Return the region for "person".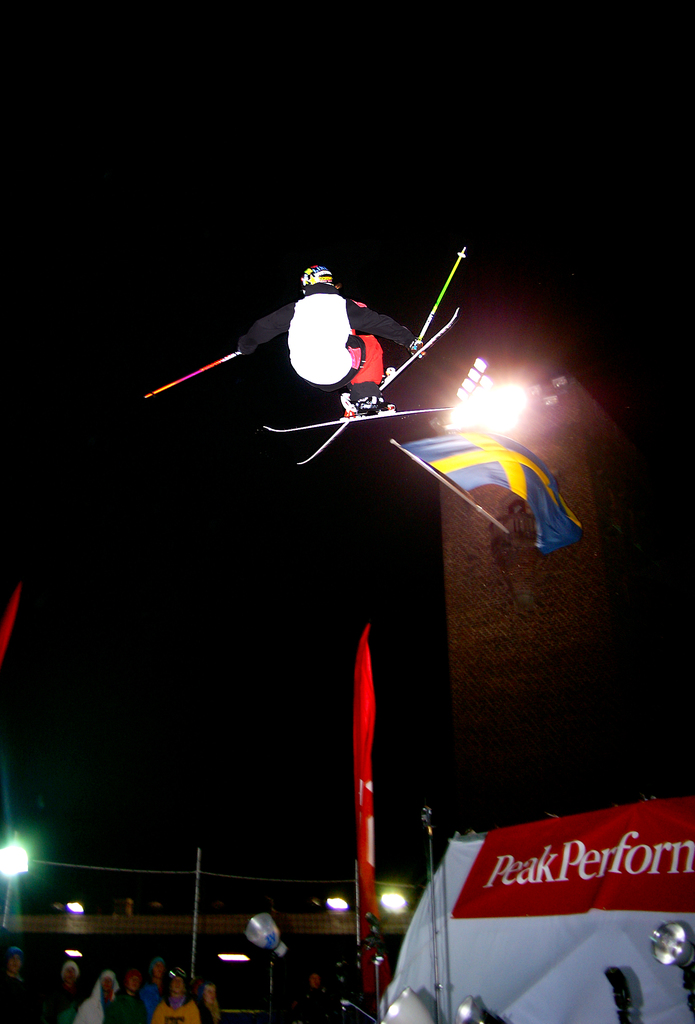
detection(68, 965, 119, 1021).
